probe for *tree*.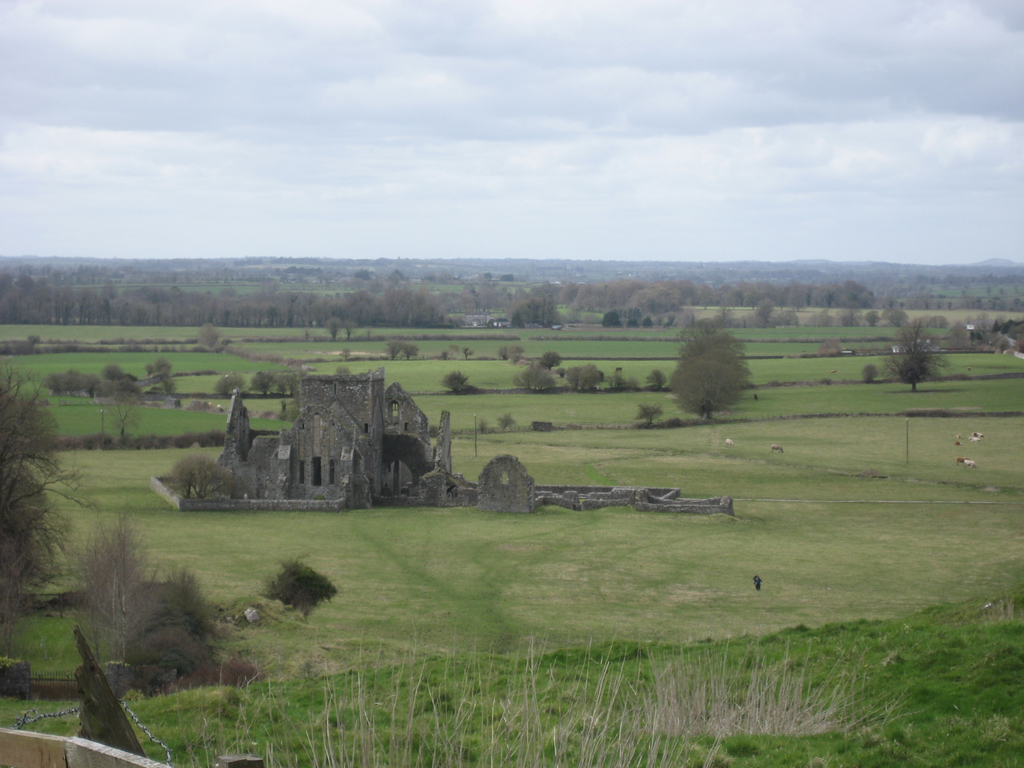
Probe result: bbox=[168, 285, 188, 321].
